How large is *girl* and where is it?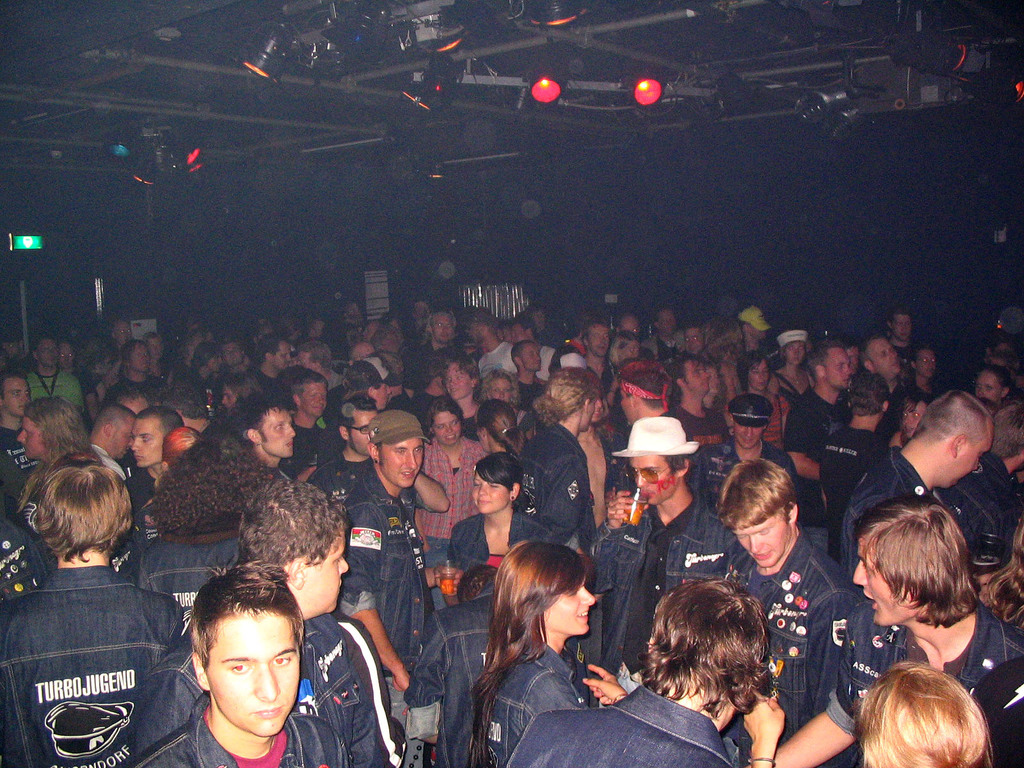
Bounding box: Rect(409, 395, 493, 570).
